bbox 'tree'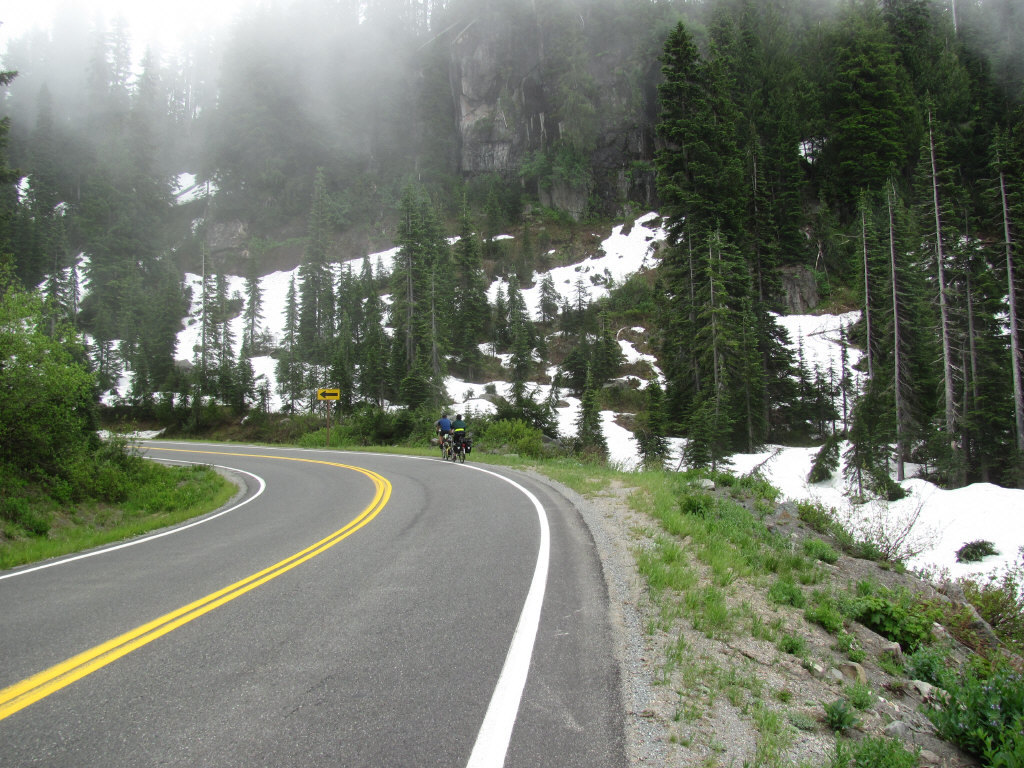
pyautogui.locateOnScreen(184, 245, 232, 384)
